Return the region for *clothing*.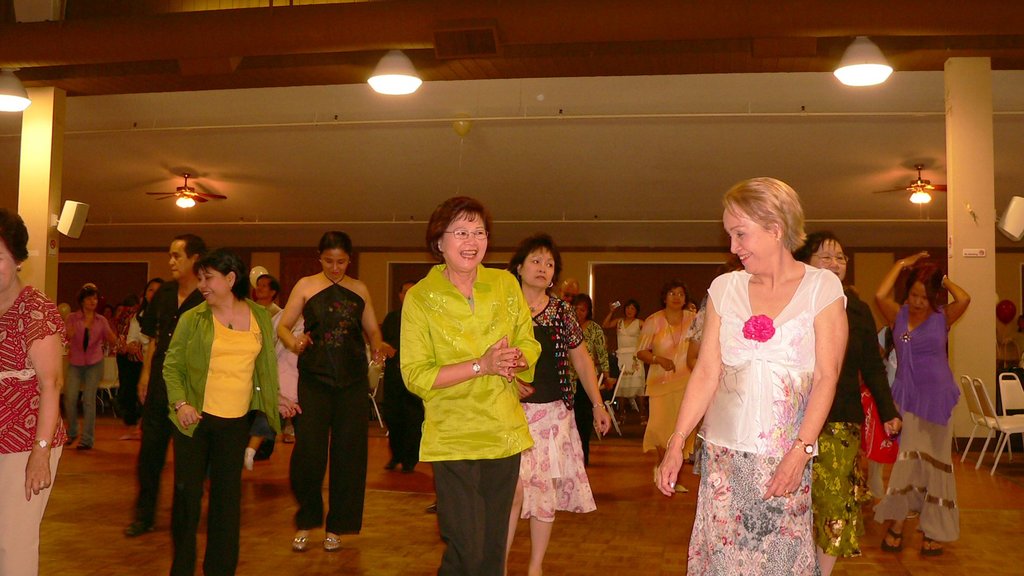
54:302:129:456.
